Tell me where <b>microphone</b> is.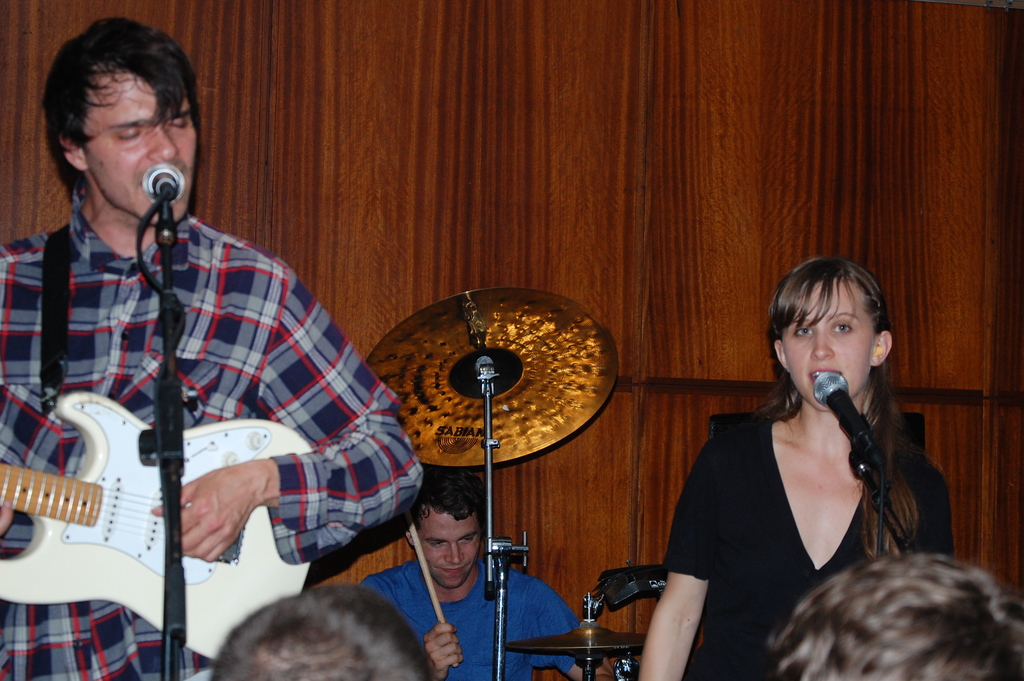
<b>microphone</b> is at [144,163,185,209].
